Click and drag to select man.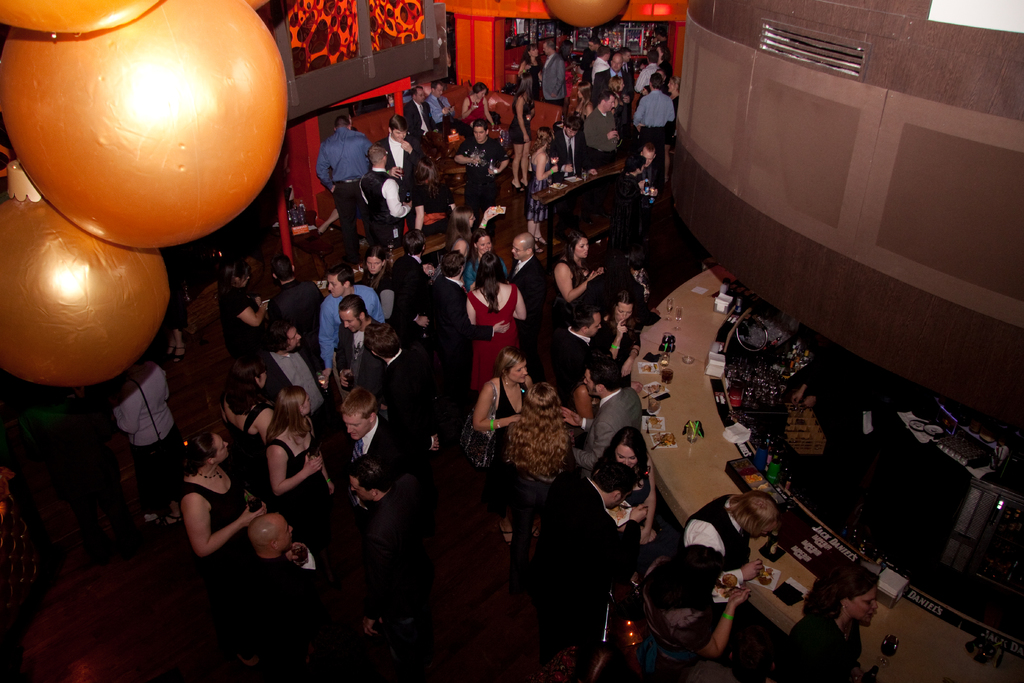
Selection: <bbox>252, 314, 328, 416</bbox>.
